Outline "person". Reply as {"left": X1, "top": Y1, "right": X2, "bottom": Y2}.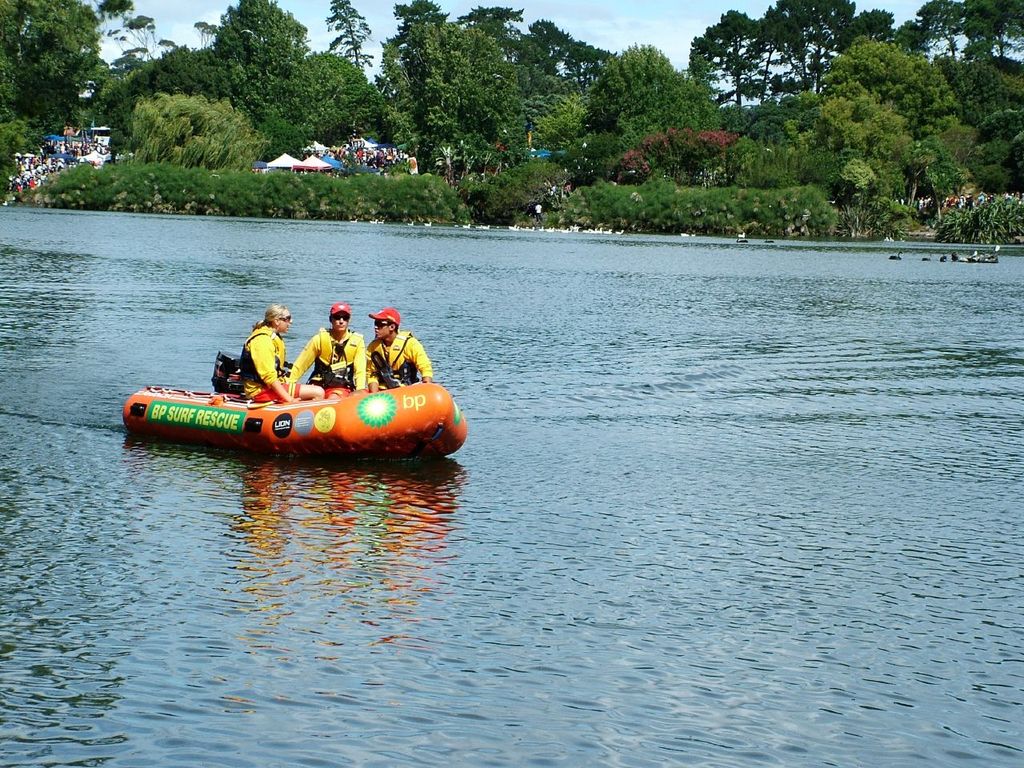
{"left": 240, "top": 302, "right": 330, "bottom": 405}.
